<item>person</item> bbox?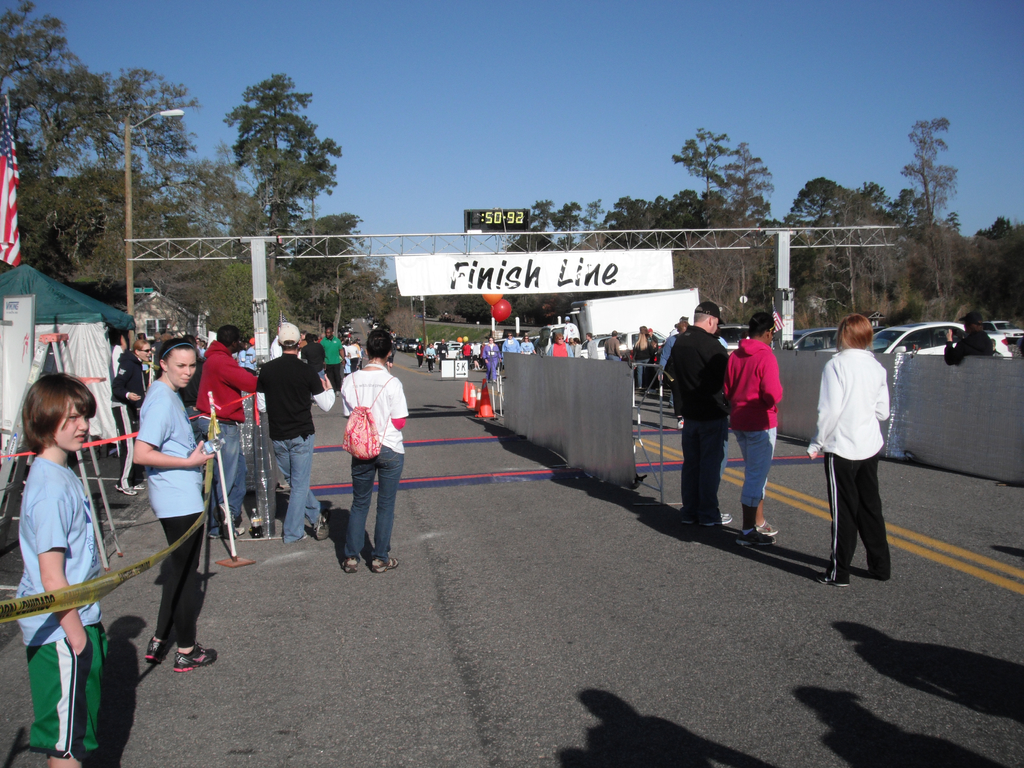
detection(943, 310, 991, 373)
